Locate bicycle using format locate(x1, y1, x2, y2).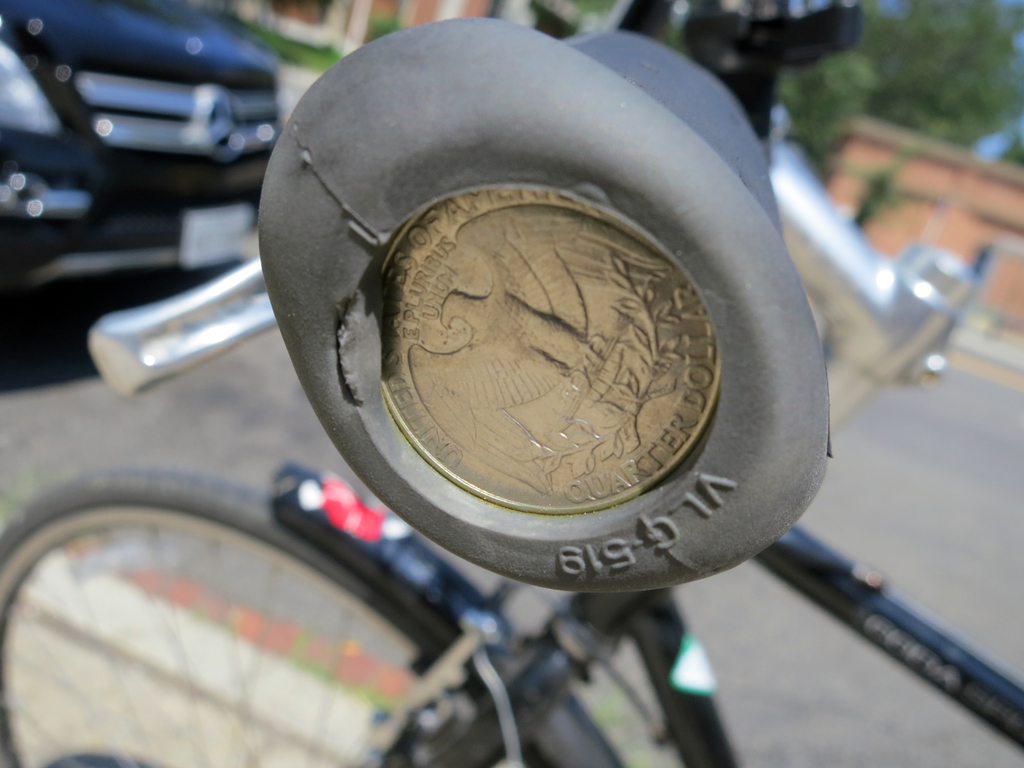
locate(0, 1, 1023, 767).
